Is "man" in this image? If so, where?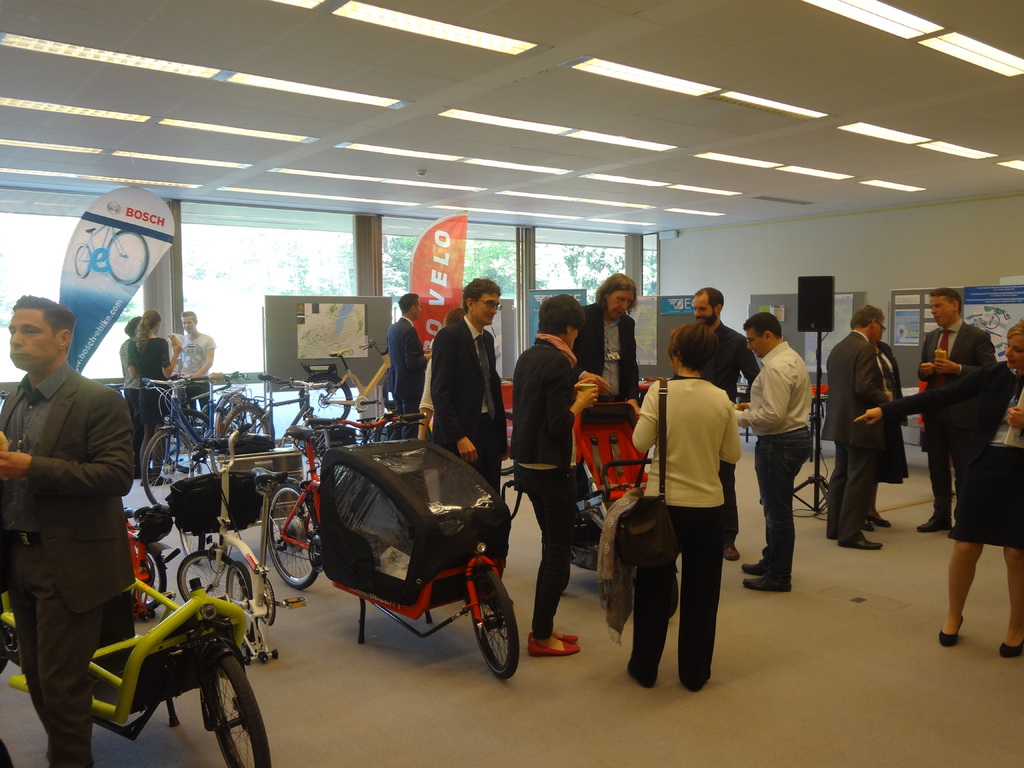
Yes, at select_region(662, 291, 756, 561).
